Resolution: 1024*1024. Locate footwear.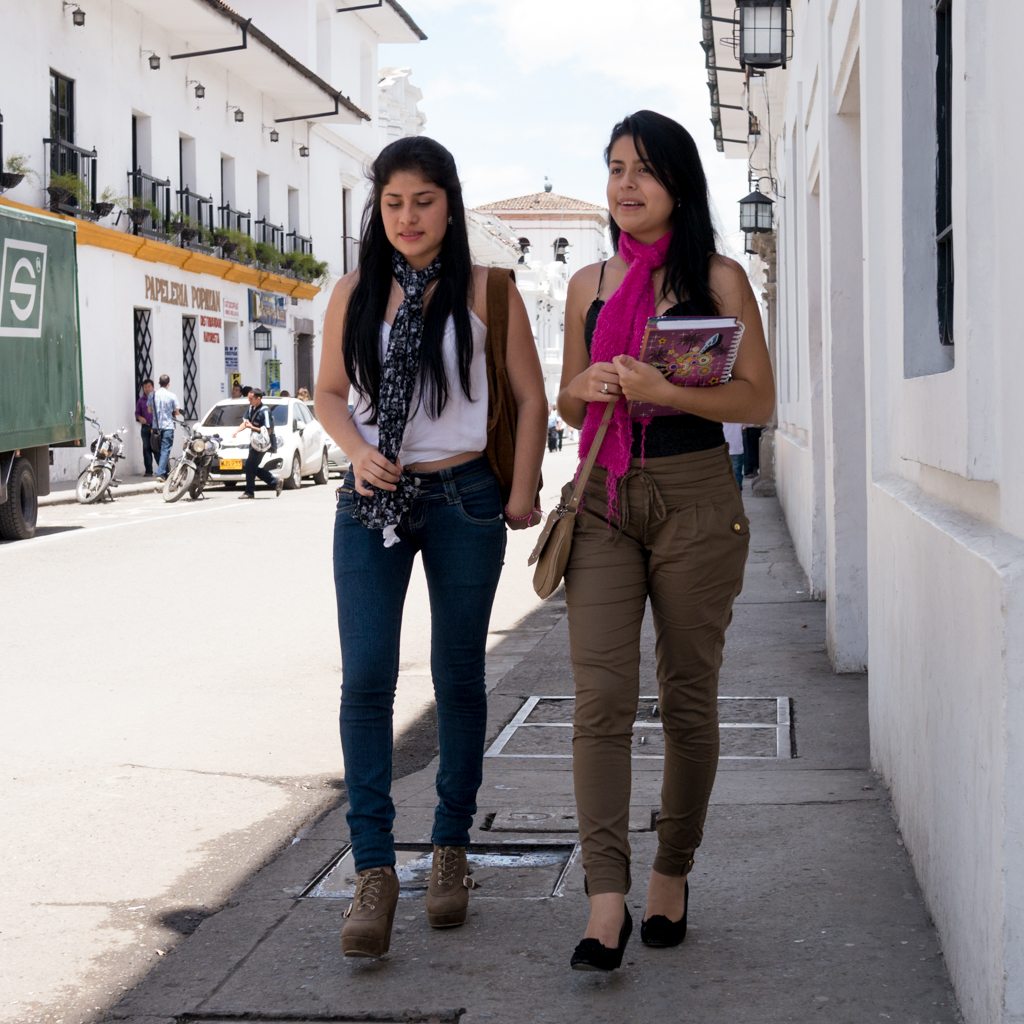
<bbox>562, 897, 628, 980</bbox>.
